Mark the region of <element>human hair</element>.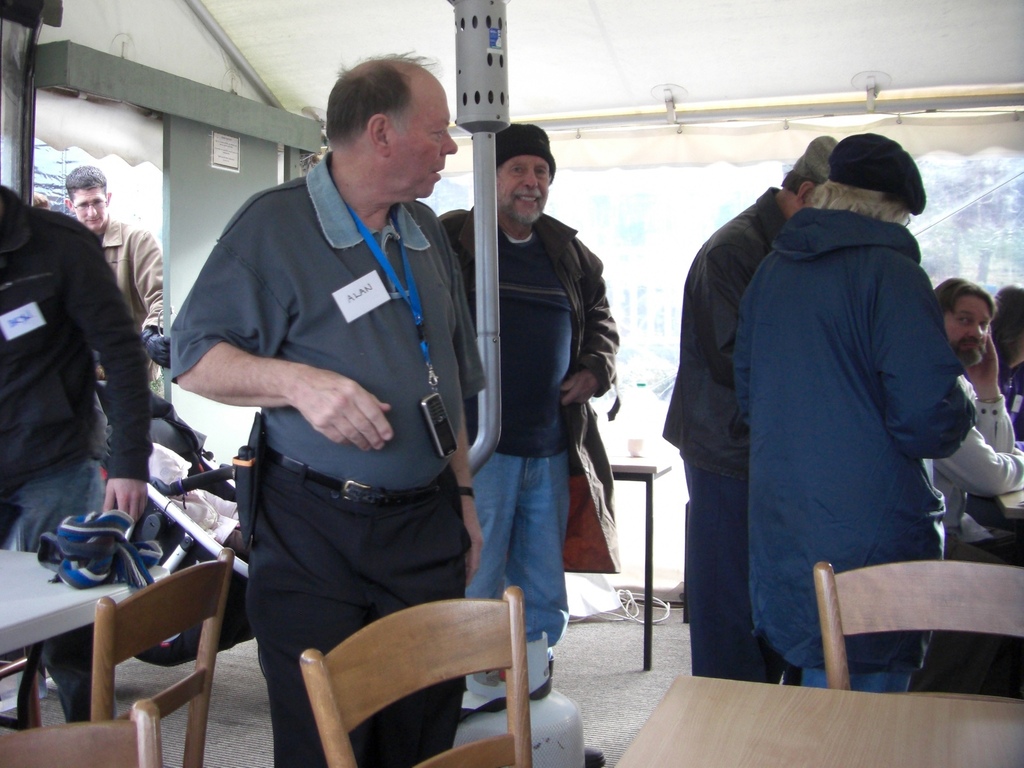
Region: [left=324, top=49, right=438, bottom=145].
